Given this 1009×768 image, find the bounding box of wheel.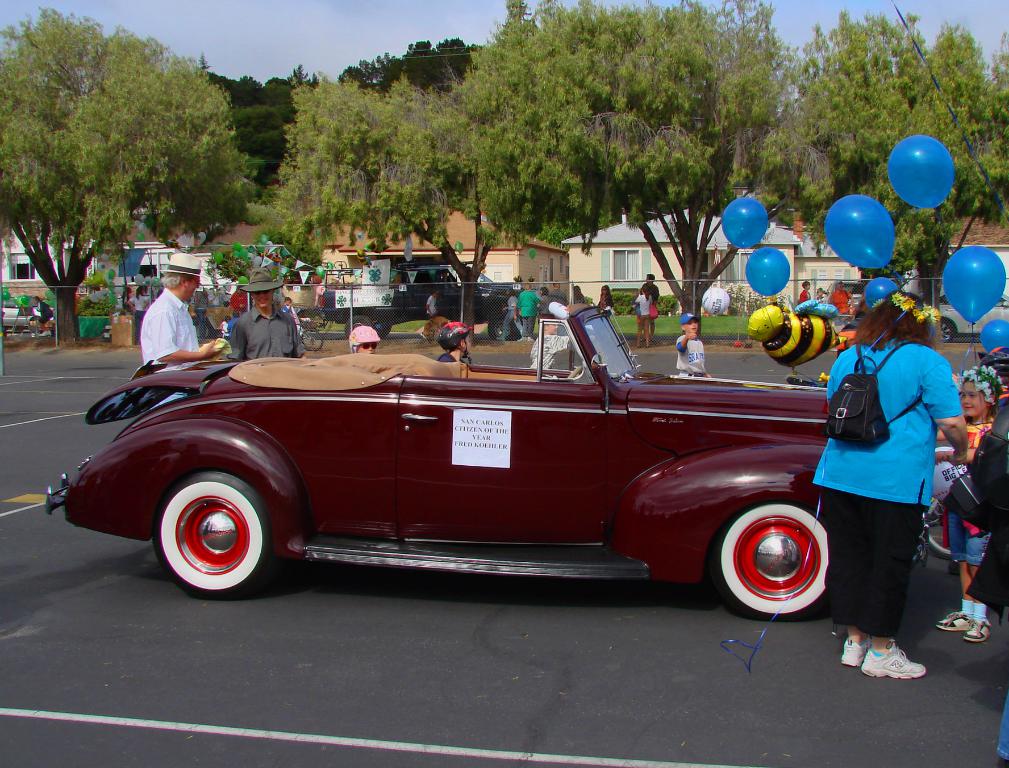
[x1=713, y1=487, x2=833, y2=620].
